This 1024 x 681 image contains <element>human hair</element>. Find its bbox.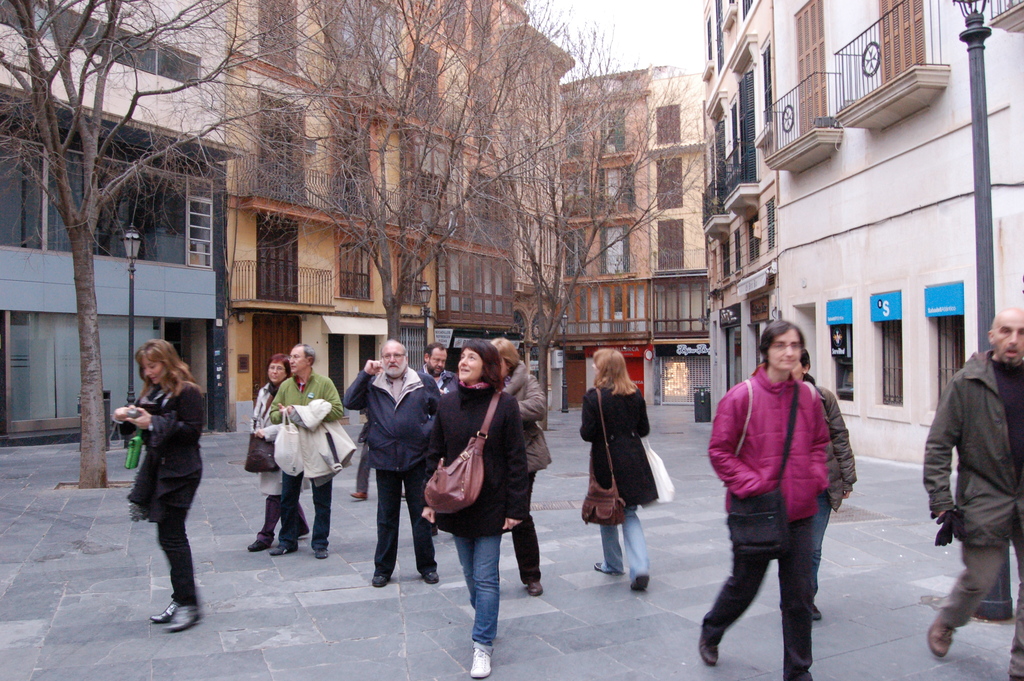
x1=492, y1=336, x2=522, y2=369.
